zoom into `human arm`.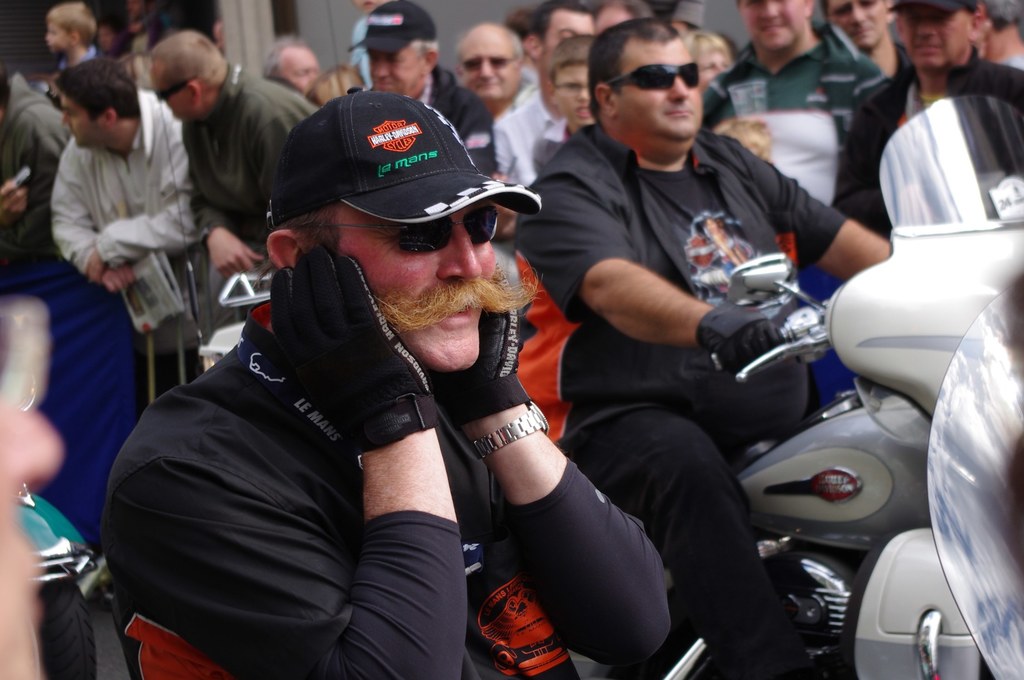
Zoom target: l=522, t=161, r=828, b=371.
